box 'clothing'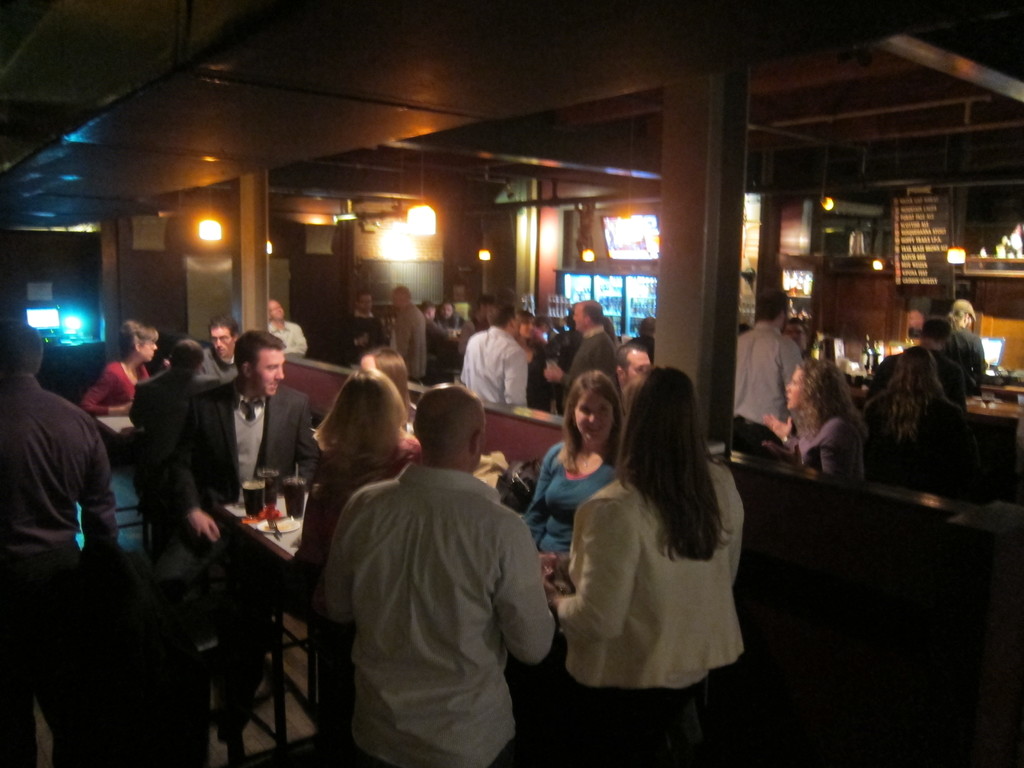
BBox(278, 426, 420, 594)
